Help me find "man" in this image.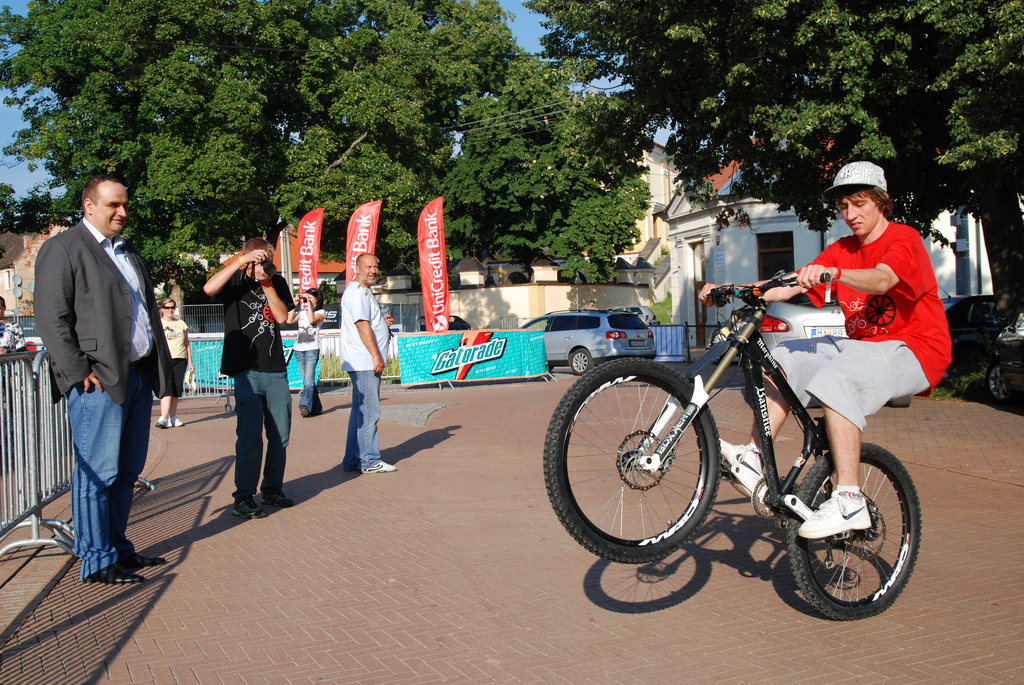
Found it: (x1=203, y1=237, x2=296, y2=517).
